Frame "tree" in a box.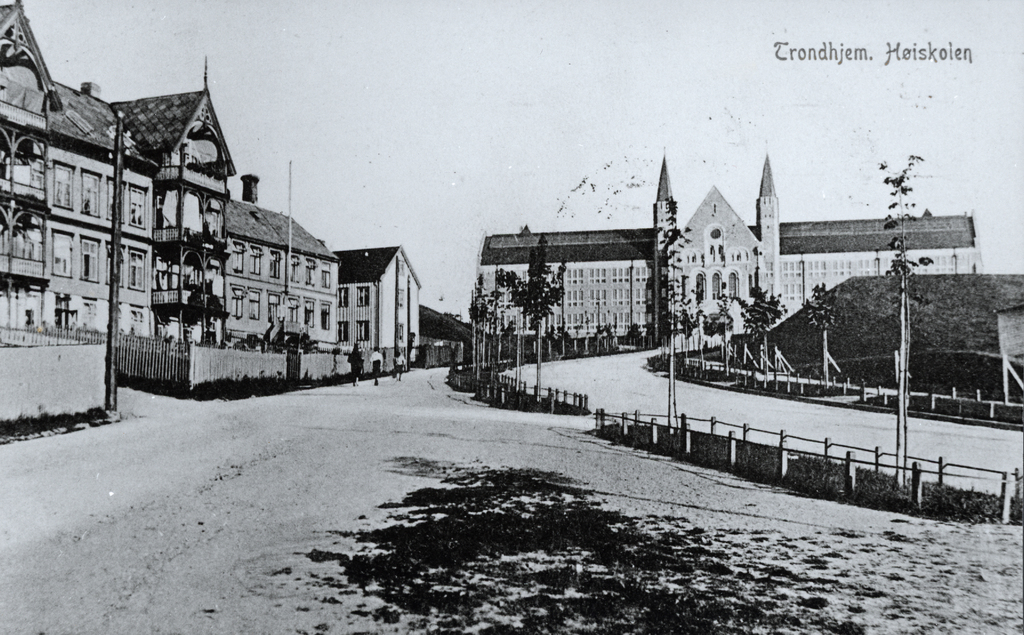
[625, 323, 640, 350].
